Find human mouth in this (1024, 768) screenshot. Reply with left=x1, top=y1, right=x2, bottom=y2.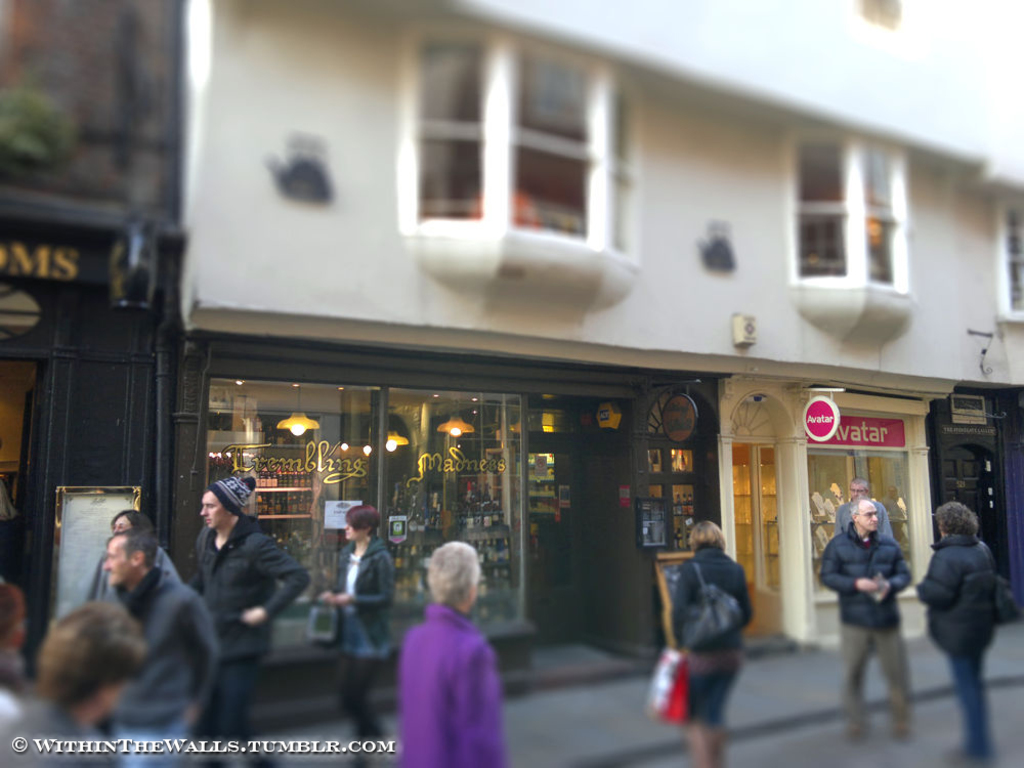
left=203, top=517, right=213, bottom=525.
